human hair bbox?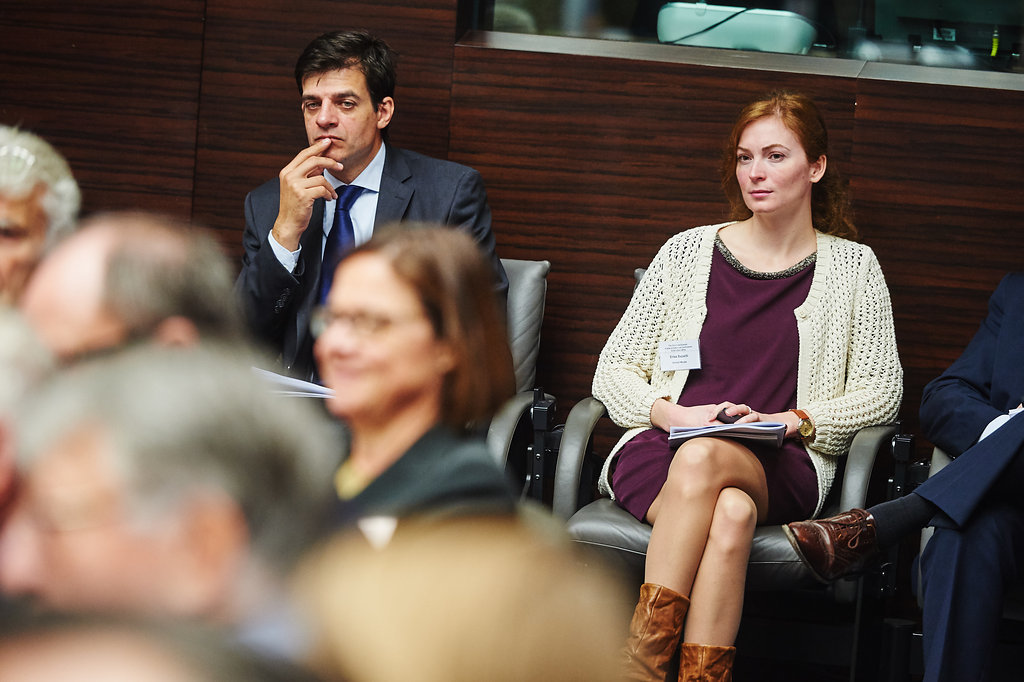
detection(300, 504, 639, 681)
